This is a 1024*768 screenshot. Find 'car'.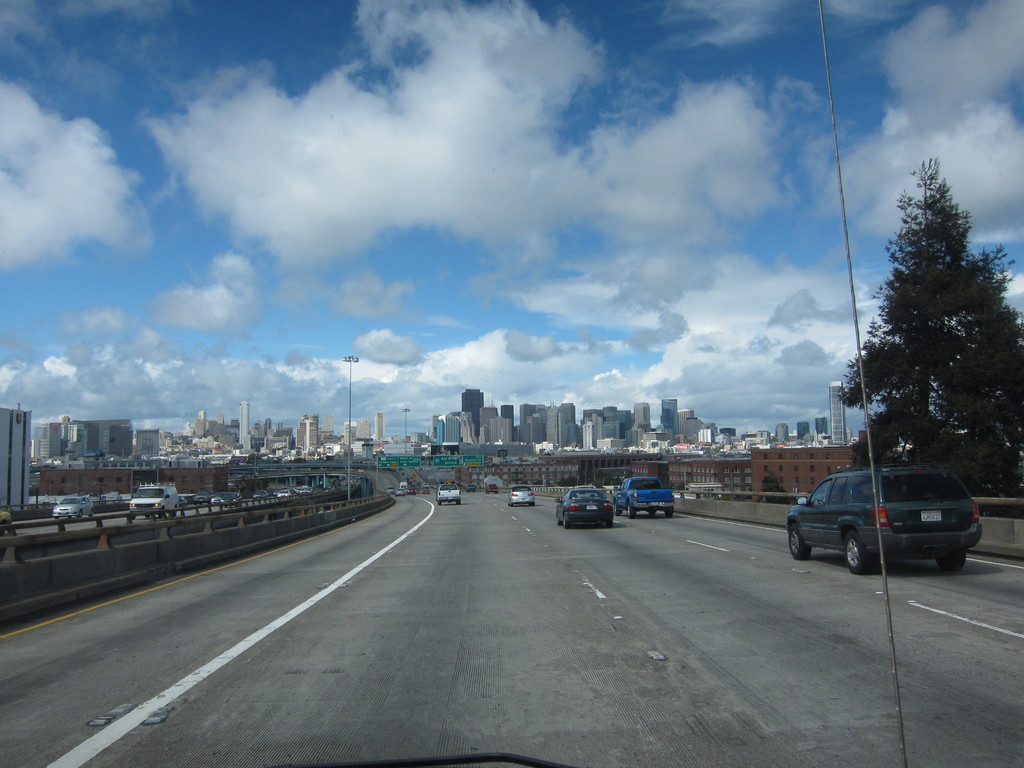
Bounding box: (467,485,477,493).
